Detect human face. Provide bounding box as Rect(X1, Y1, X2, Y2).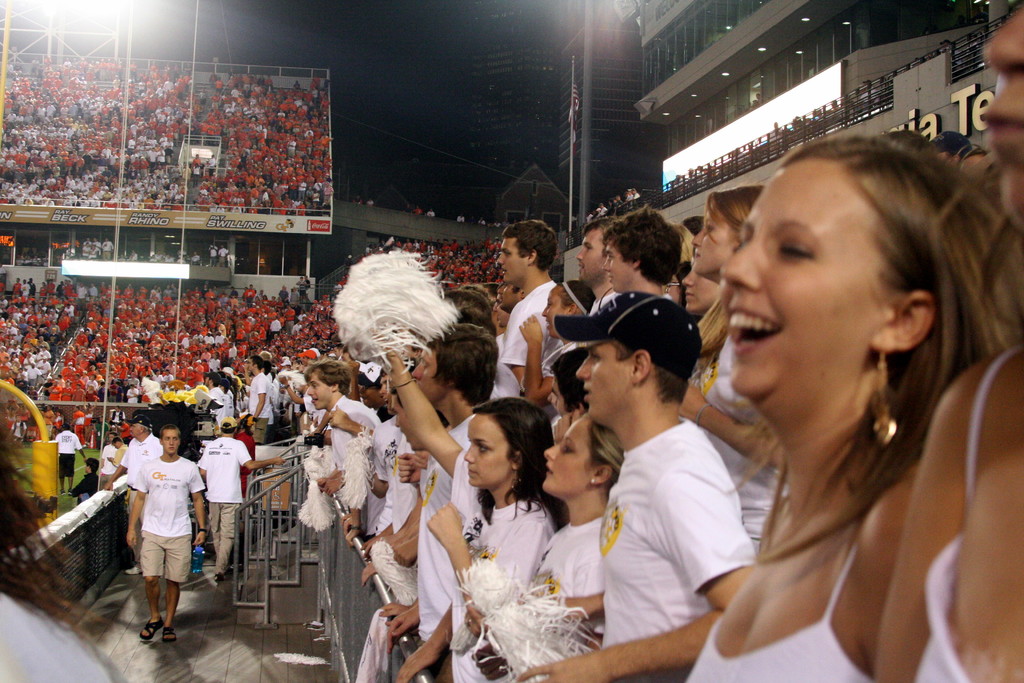
Rect(721, 158, 894, 399).
